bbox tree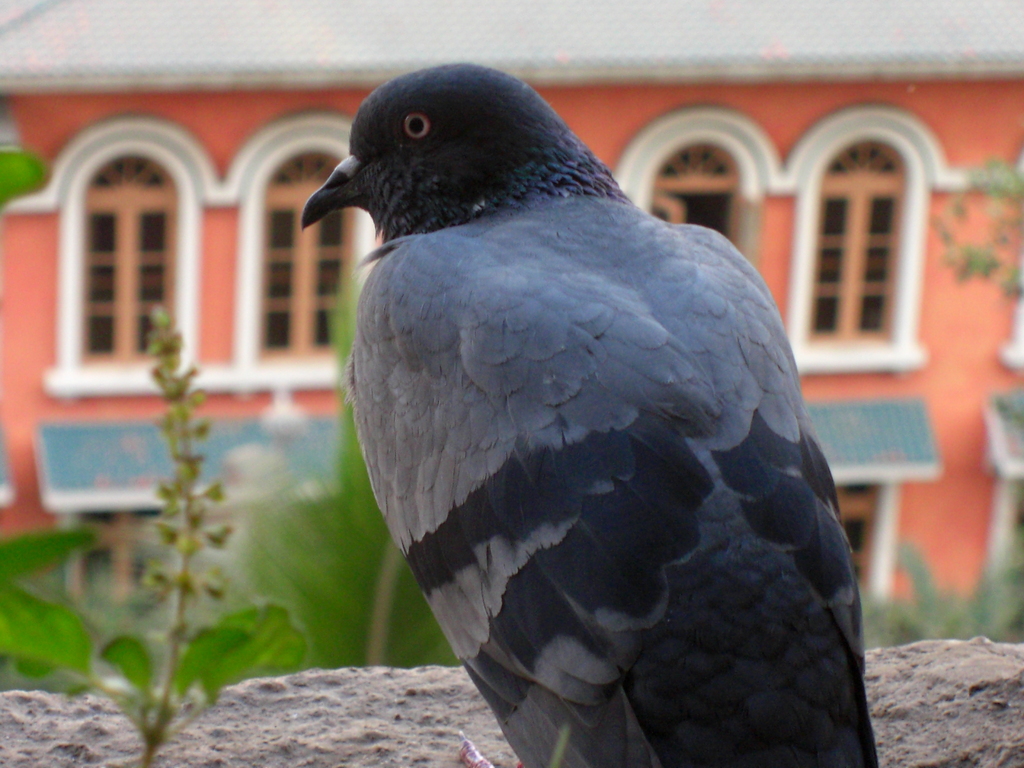
l=928, t=159, r=1023, b=300
